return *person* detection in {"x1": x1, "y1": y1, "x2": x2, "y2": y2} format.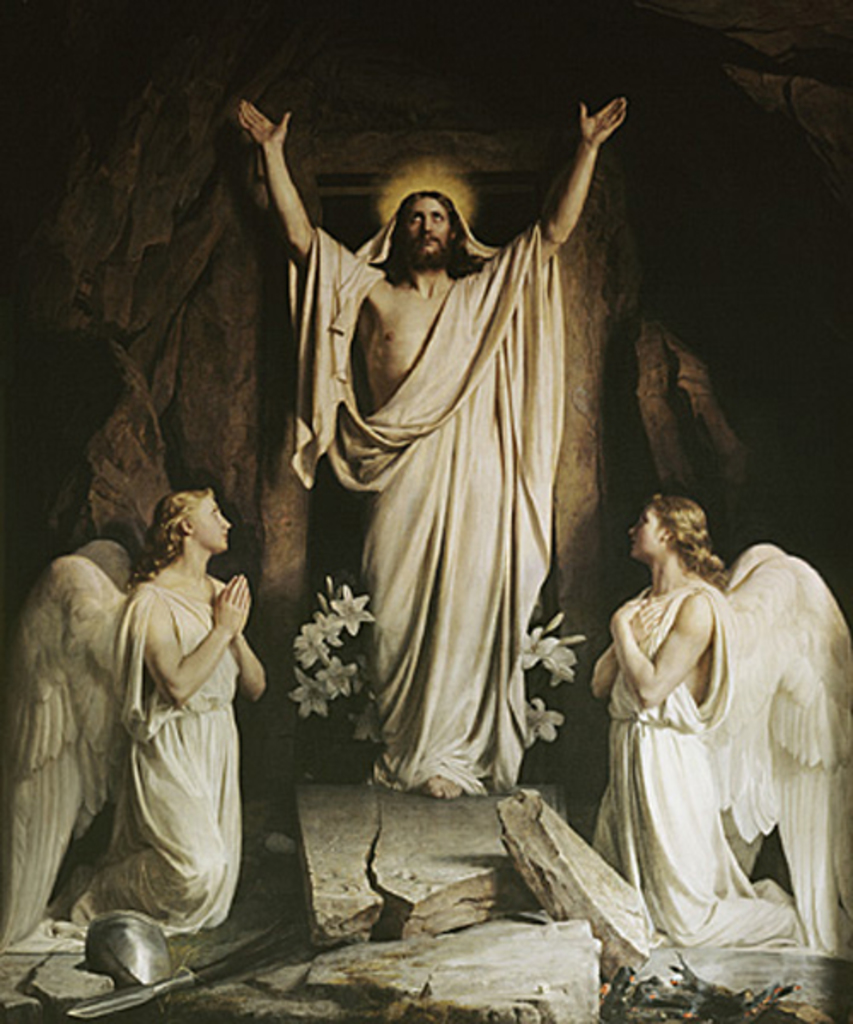
{"x1": 78, "y1": 481, "x2": 271, "y2": 940}.
